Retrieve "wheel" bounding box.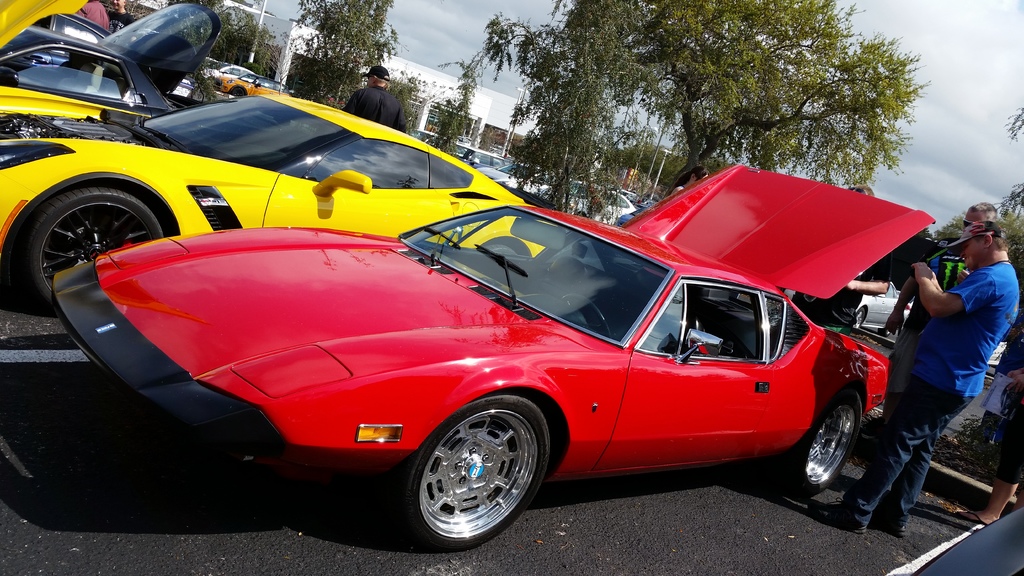
Bounding box: {"x1": 230, "y1": 86, "x2": 245, "y2": 98}.
